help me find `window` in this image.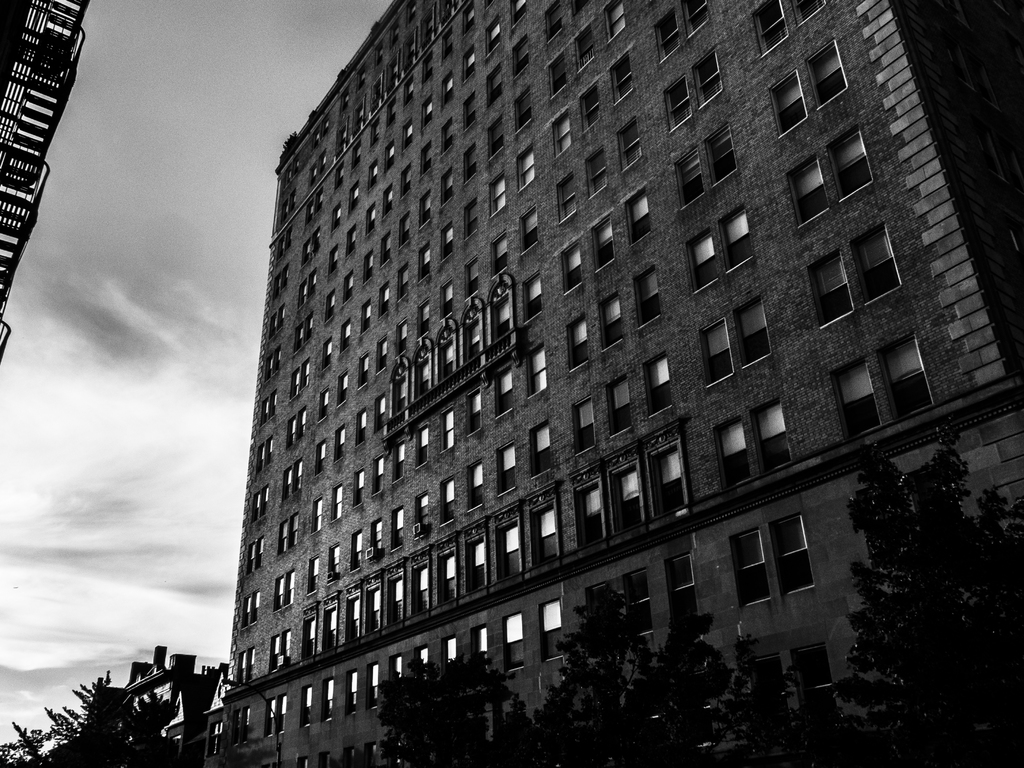
Found it: box=[731, 522, 812, 636].
